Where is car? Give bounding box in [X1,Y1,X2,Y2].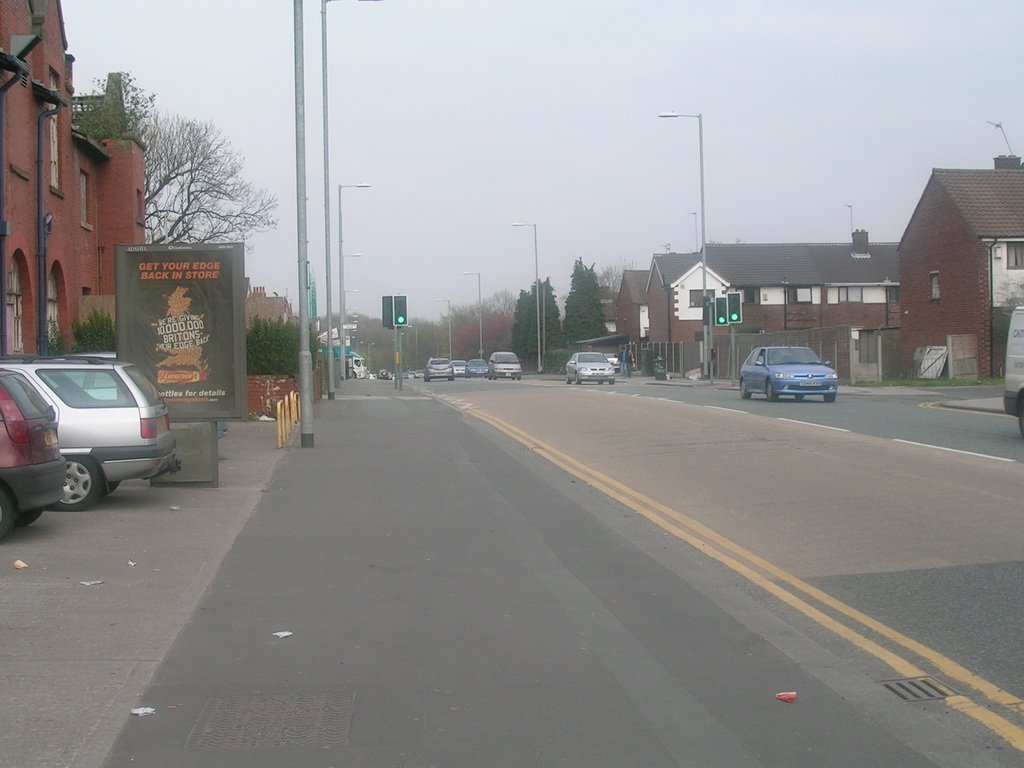
[607,347,623,380].
